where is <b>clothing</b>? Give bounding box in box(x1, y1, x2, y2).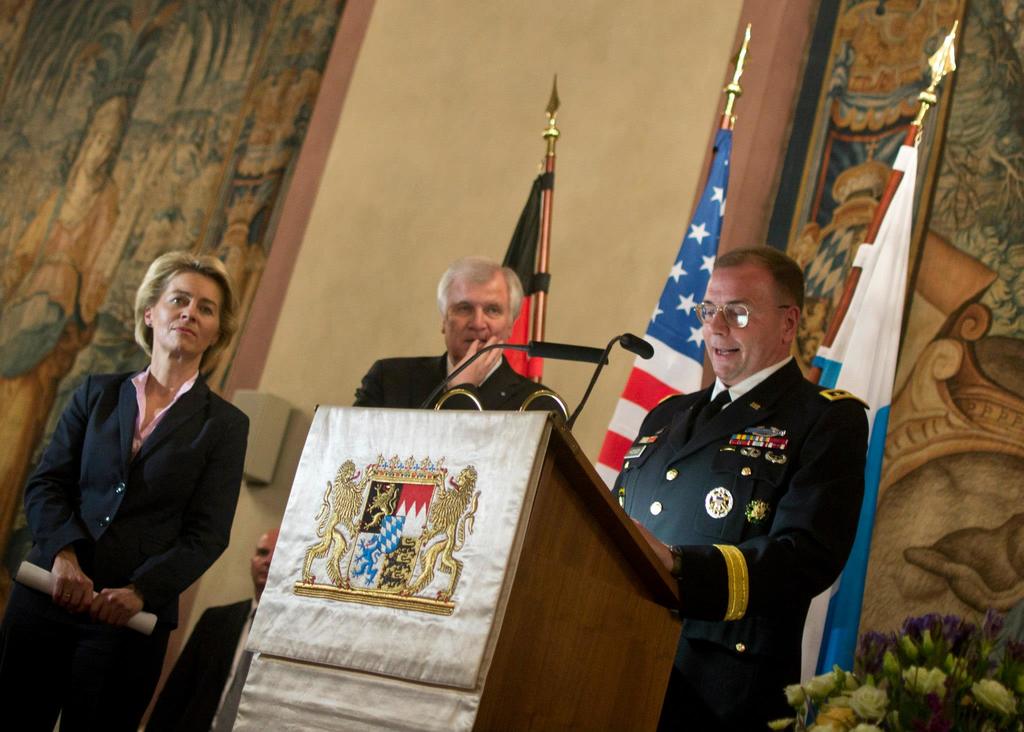
box(348, 350, 566, 415).
